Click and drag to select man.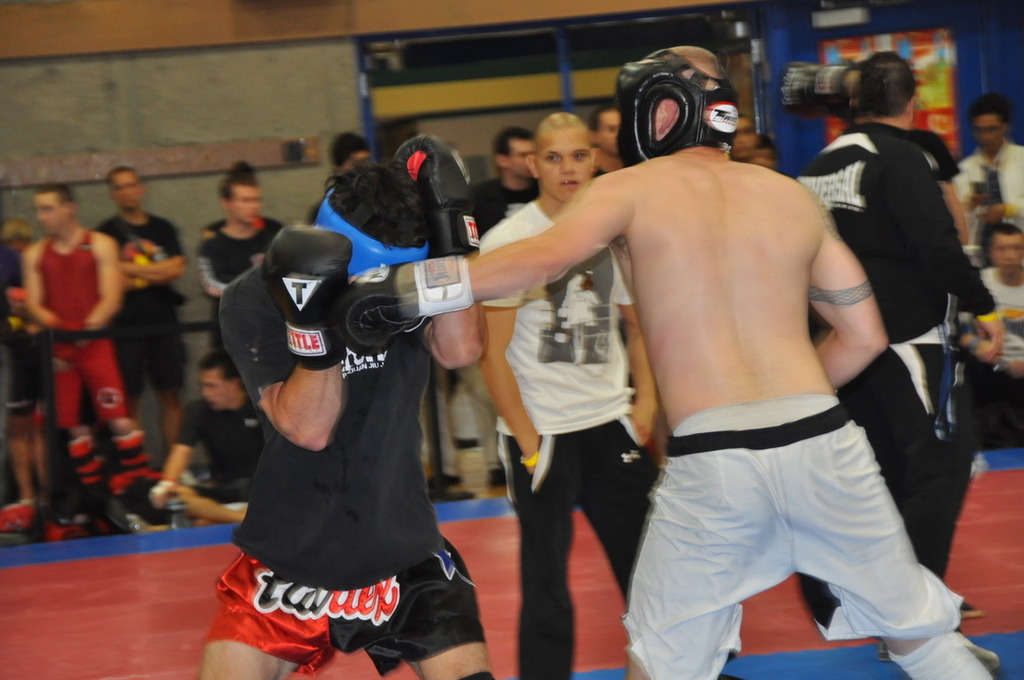
Selection: x1=335 y1=52 x2=1007 y2=679.
